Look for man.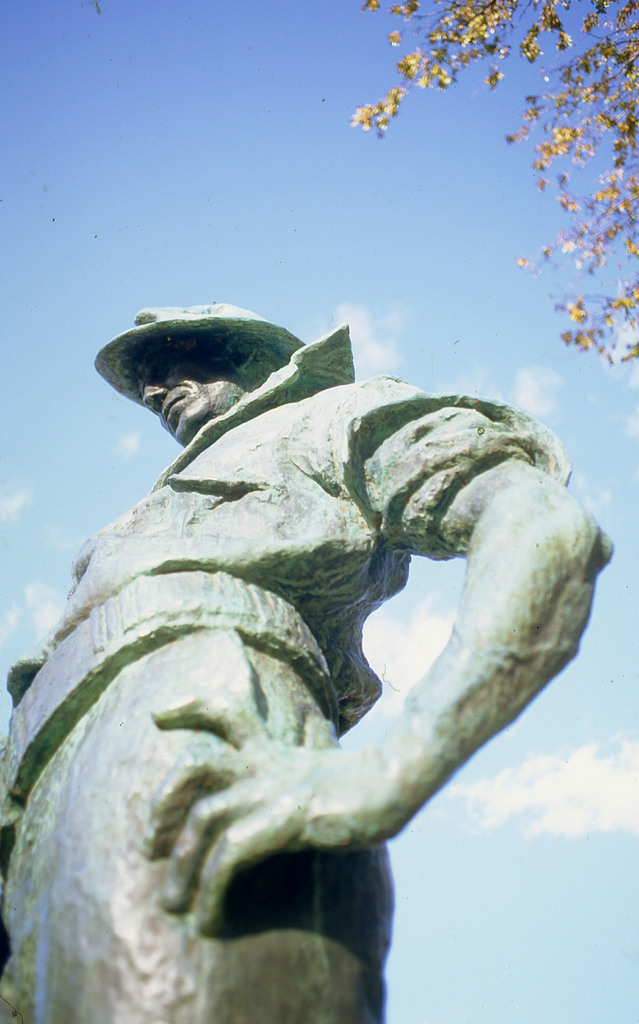
Found: {"left": 8, "top": 265, "right": 614, "bottom": 943}.
